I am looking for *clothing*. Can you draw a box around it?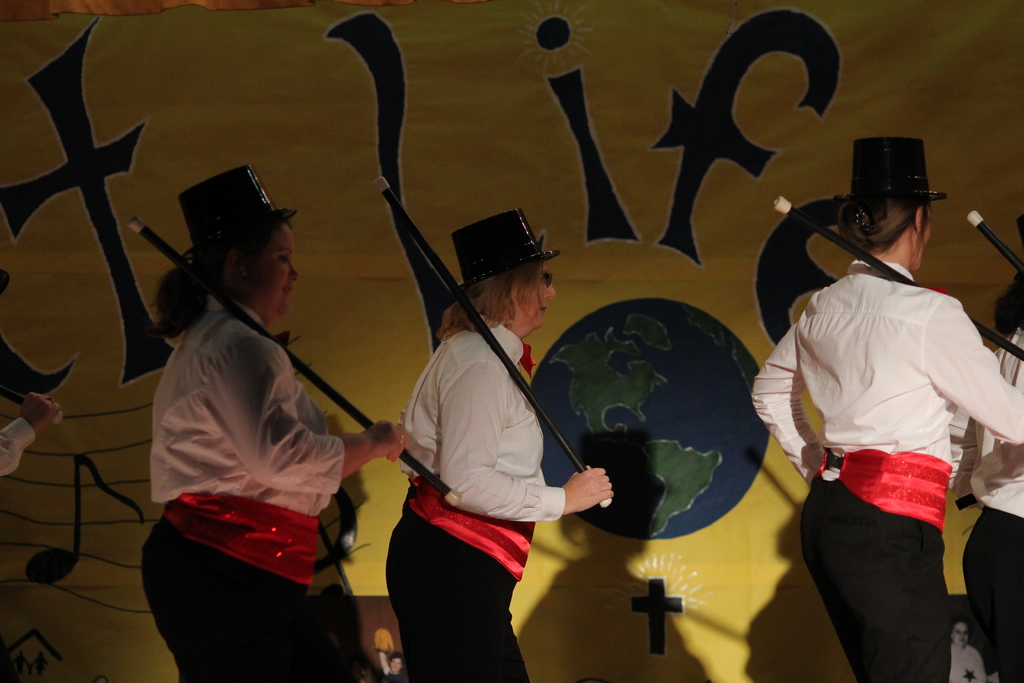
Sure, the bounding box is crop(776, 206, 999, 662).
